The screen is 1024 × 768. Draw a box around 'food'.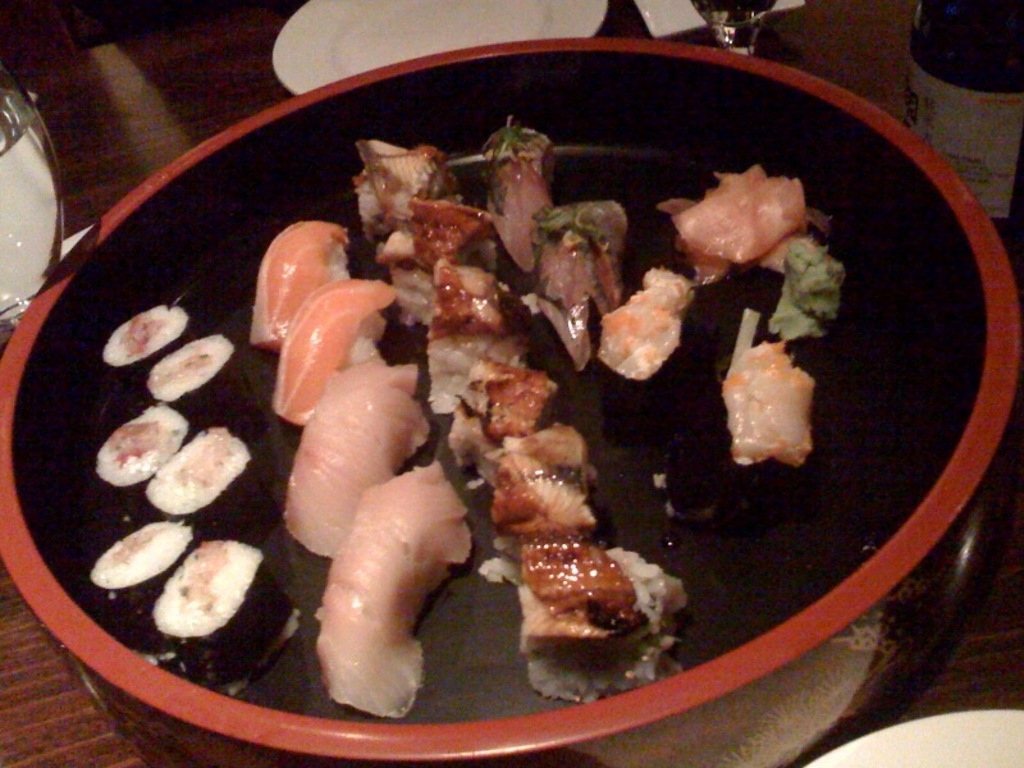
rect(654, 164, 831, 285).
